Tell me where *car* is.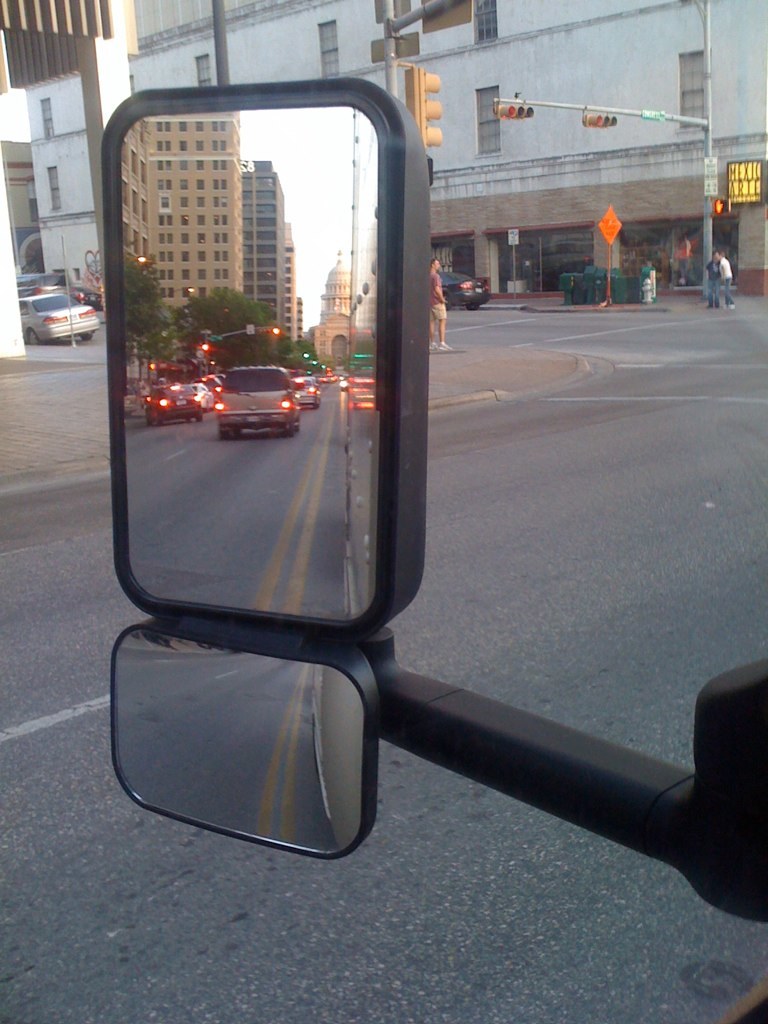
*car* is at pyautogui.locateOnScreen(338, 374, 388, 411).
